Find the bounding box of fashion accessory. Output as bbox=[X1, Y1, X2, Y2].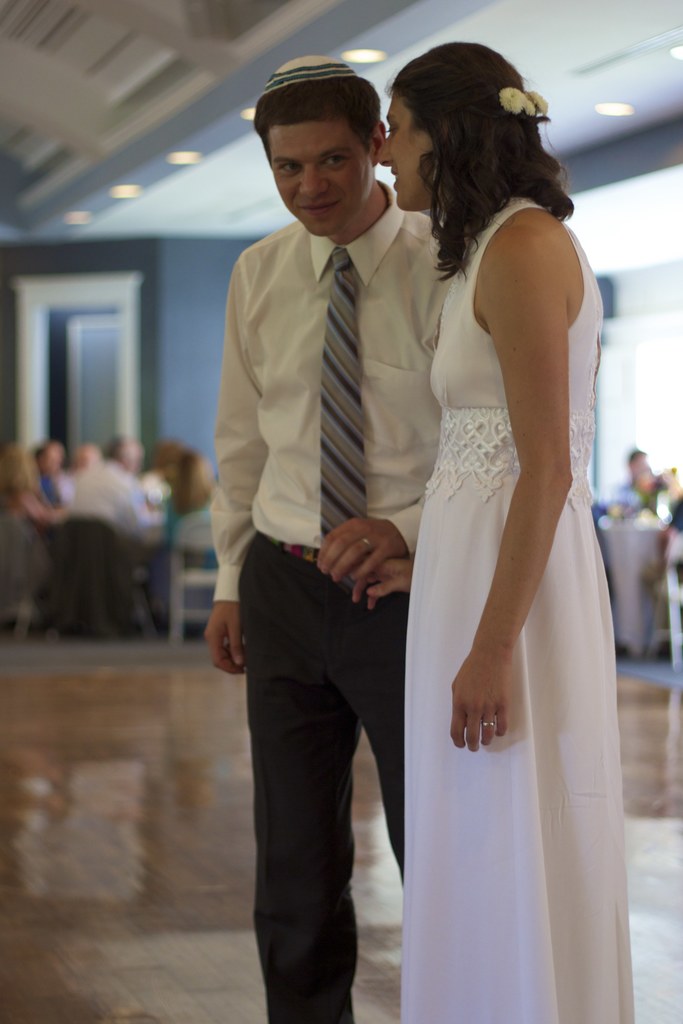
bbox=[478, 720, 497, 725].
